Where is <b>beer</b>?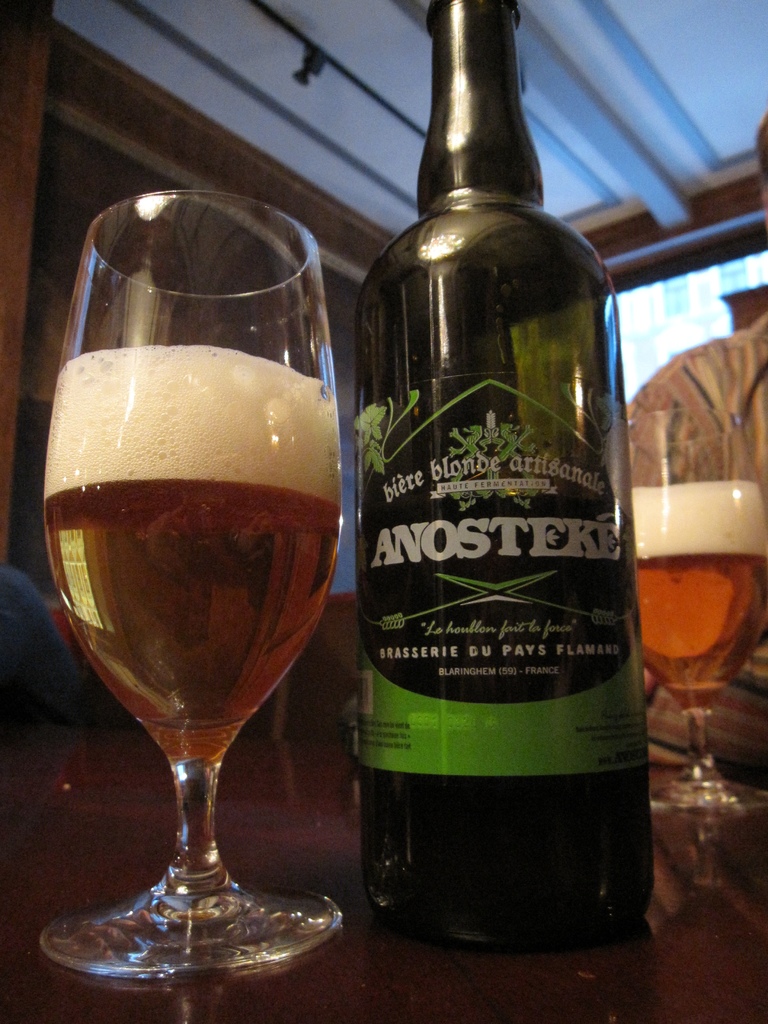
{"left": 36, "top": 178, "right": 351, "bottom": 1000}.
